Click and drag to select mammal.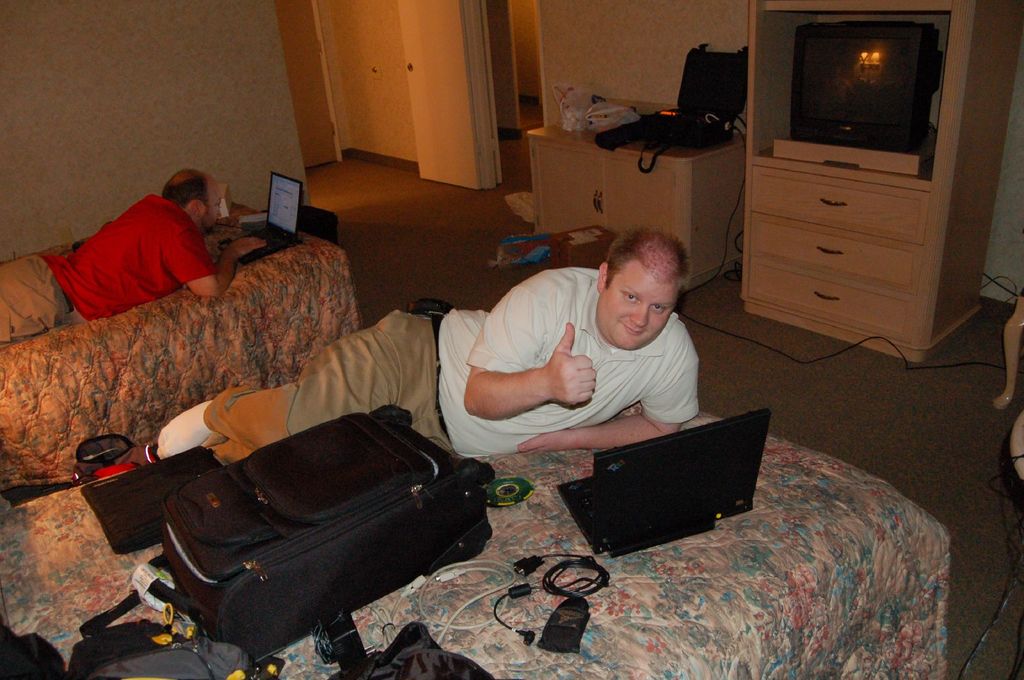
Selection: bbox=(102, 221, 703, 472).
